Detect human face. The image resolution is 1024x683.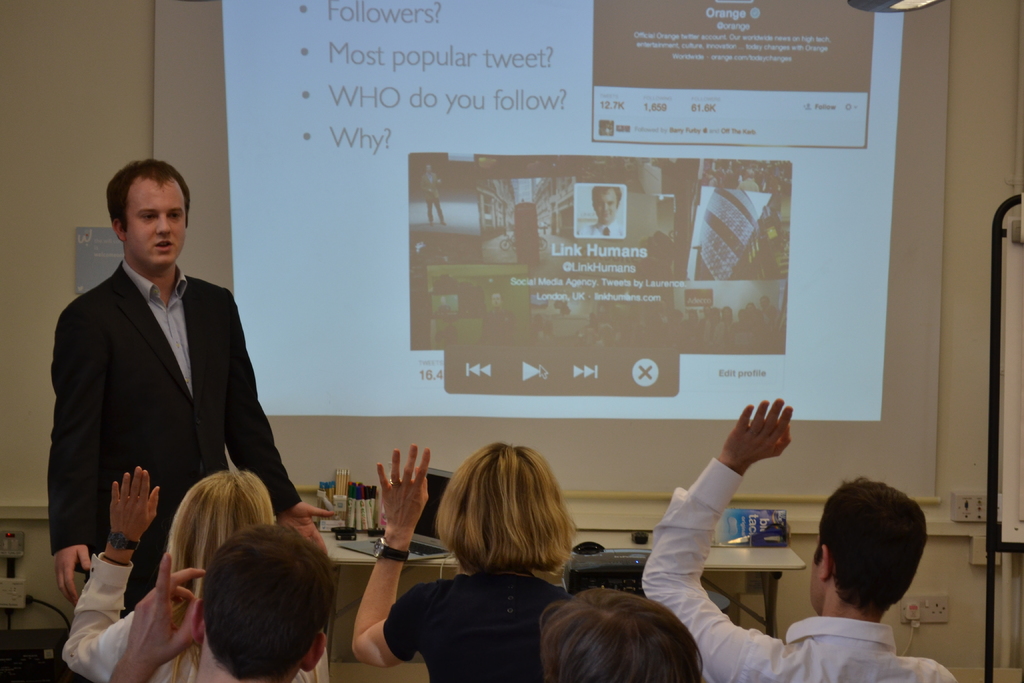
[left=125, top=172, right=187, bottom=267].
